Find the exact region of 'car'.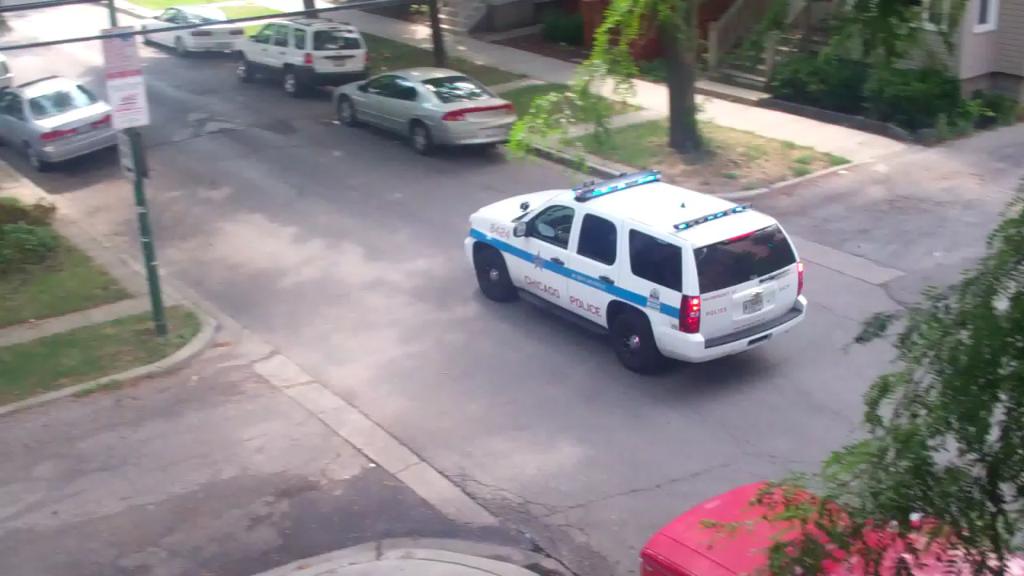
Exact region: l=462, t=167, r=809, b=372.
